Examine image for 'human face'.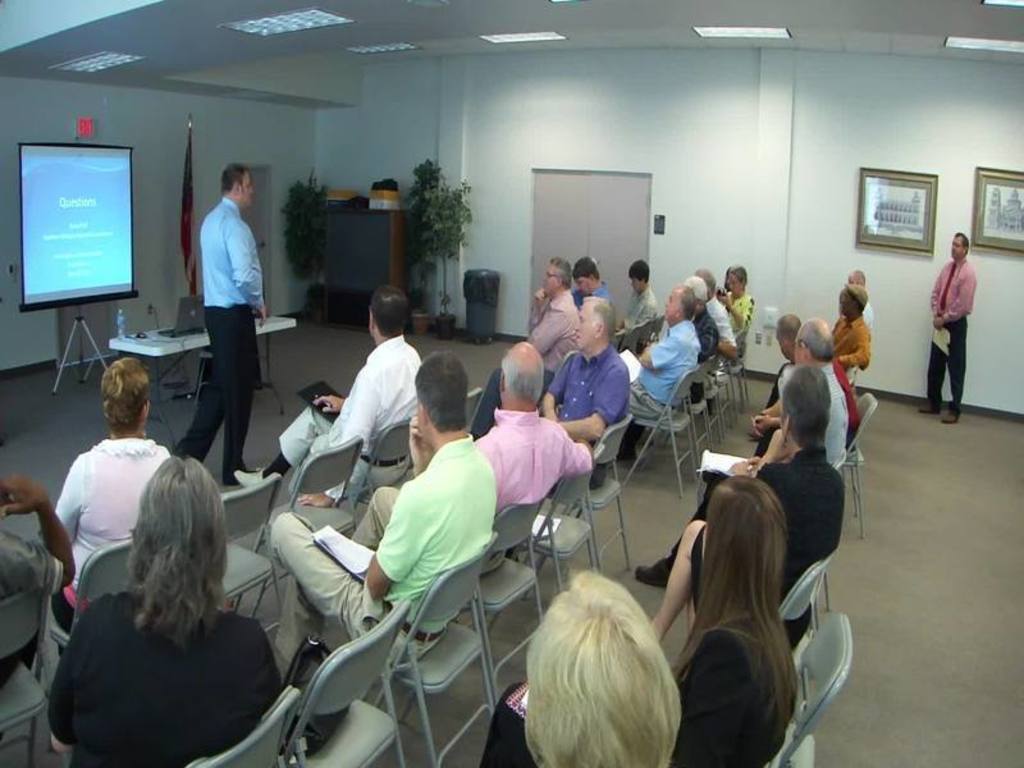
Examination result: <box>668,293,675,310</box>.
